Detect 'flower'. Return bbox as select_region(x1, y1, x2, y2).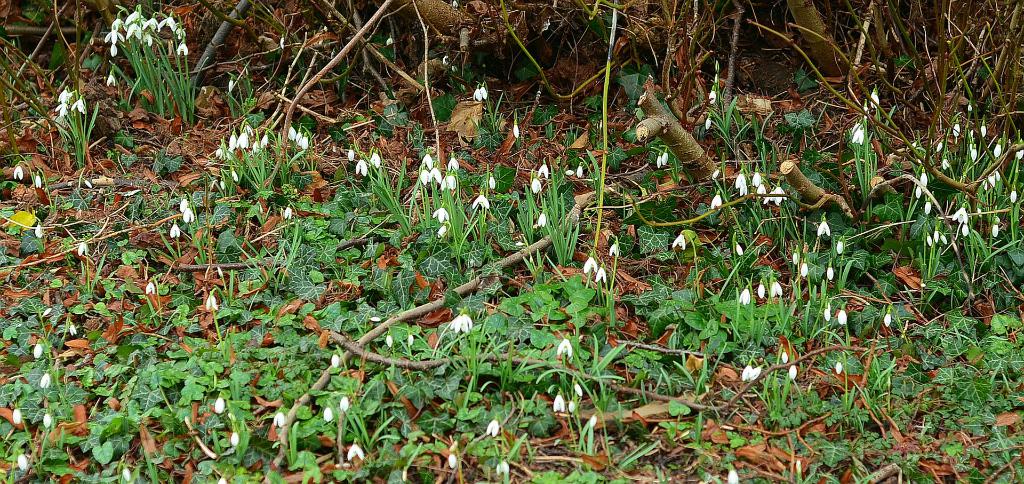
select_region(800, 261, 808, 276).
